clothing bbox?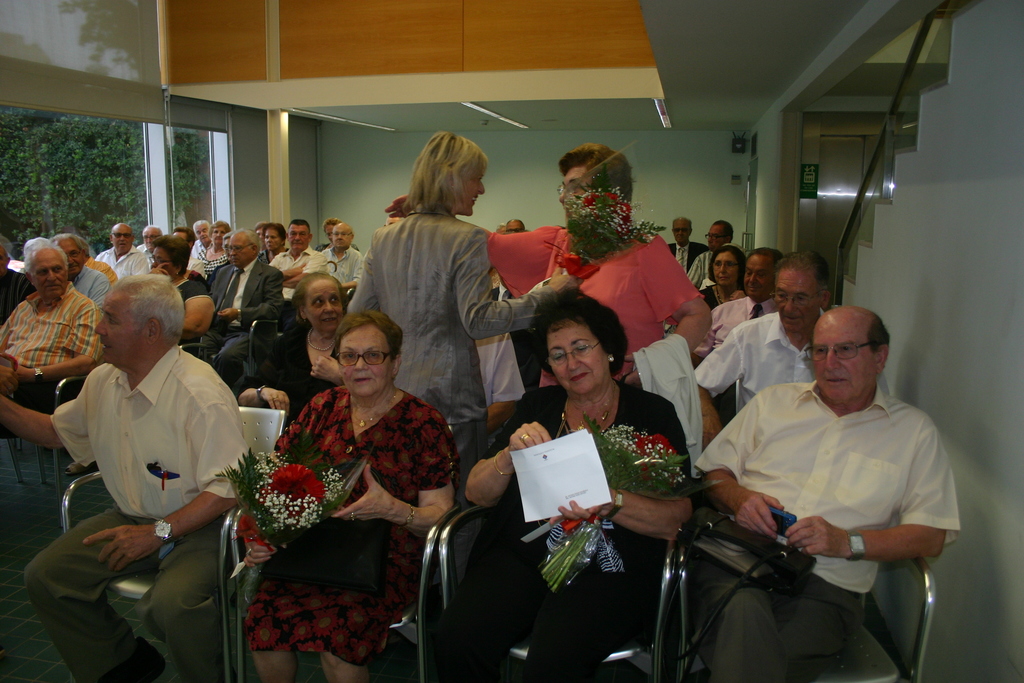
(left=635, top=329, right=710, bottom=463)
